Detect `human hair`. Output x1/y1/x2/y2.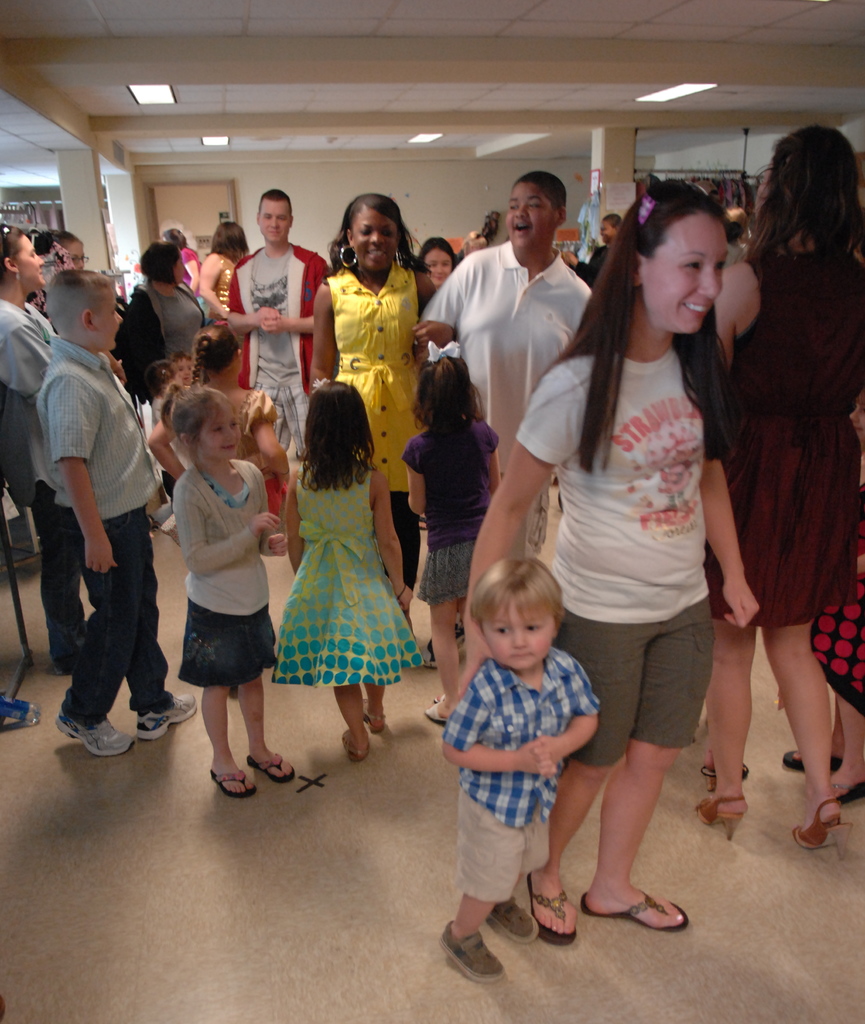
258/188/288/220.
